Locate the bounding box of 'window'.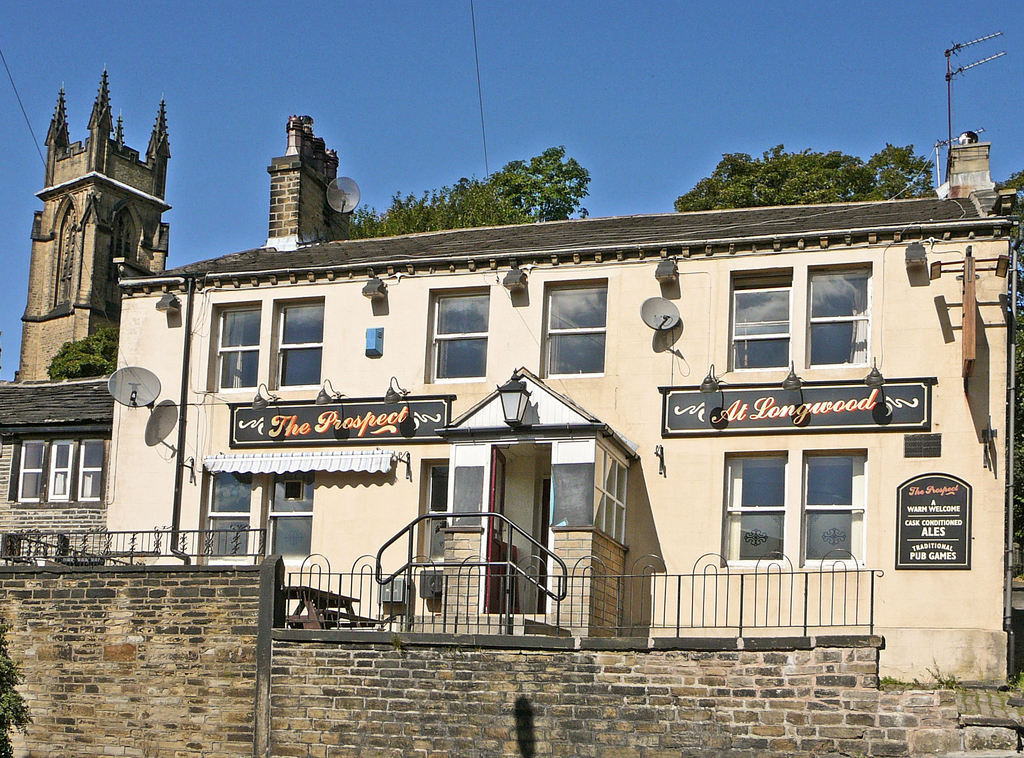
Bounding box: locate(801, 449, 866, 567).
